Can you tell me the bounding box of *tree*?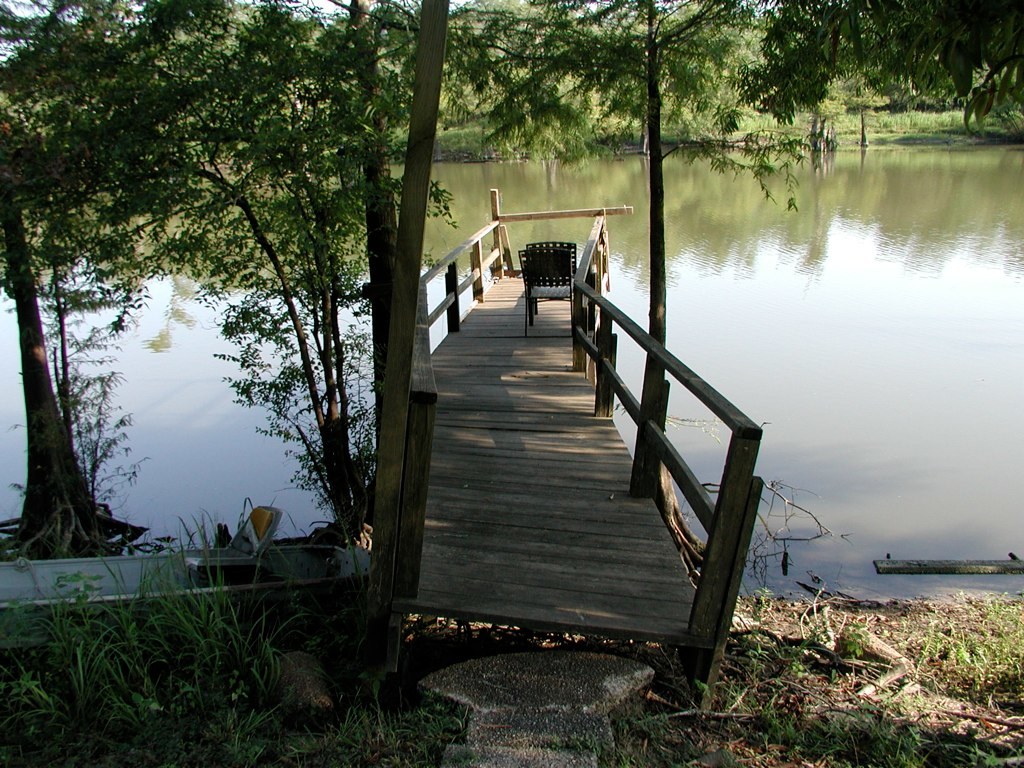
crop(0, 0, 208, 571).
